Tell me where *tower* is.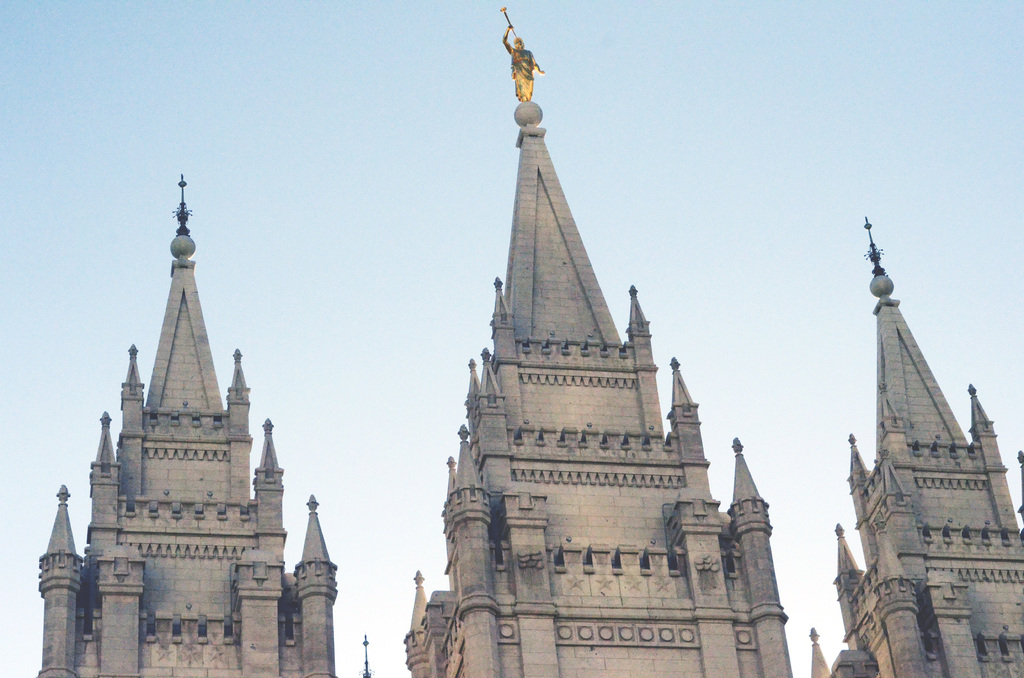
*tower* is at (x1=412, y1=3, x2=795, y2=677).
